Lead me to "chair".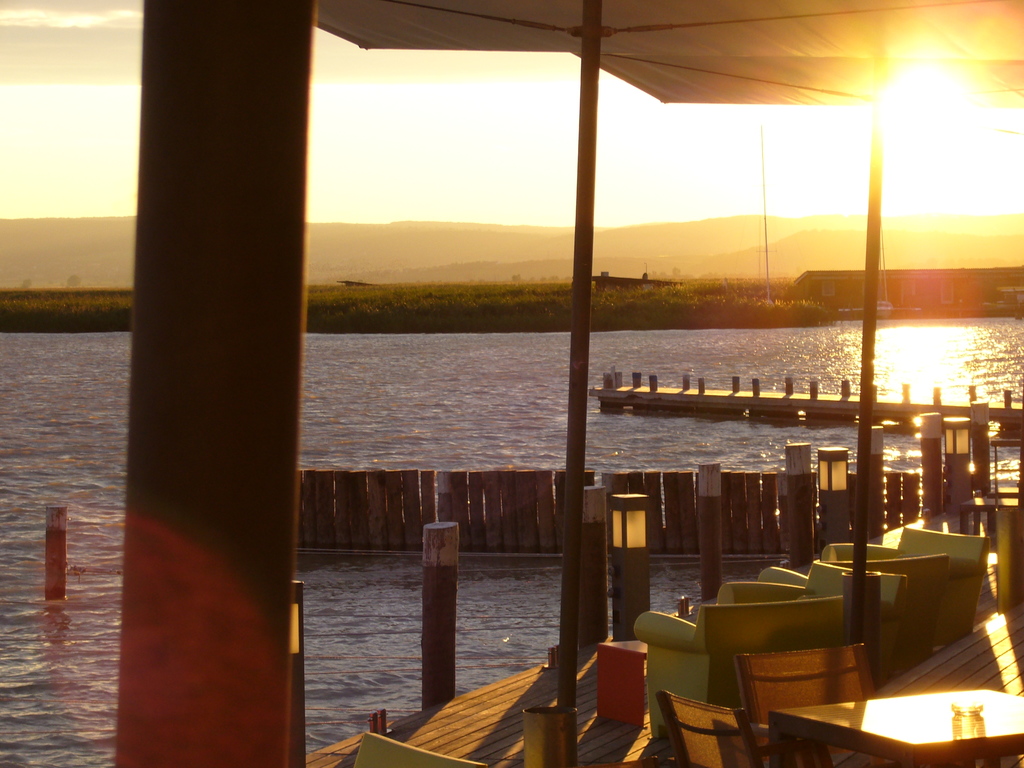
Lead to detection(634, 595, 851, 748).
